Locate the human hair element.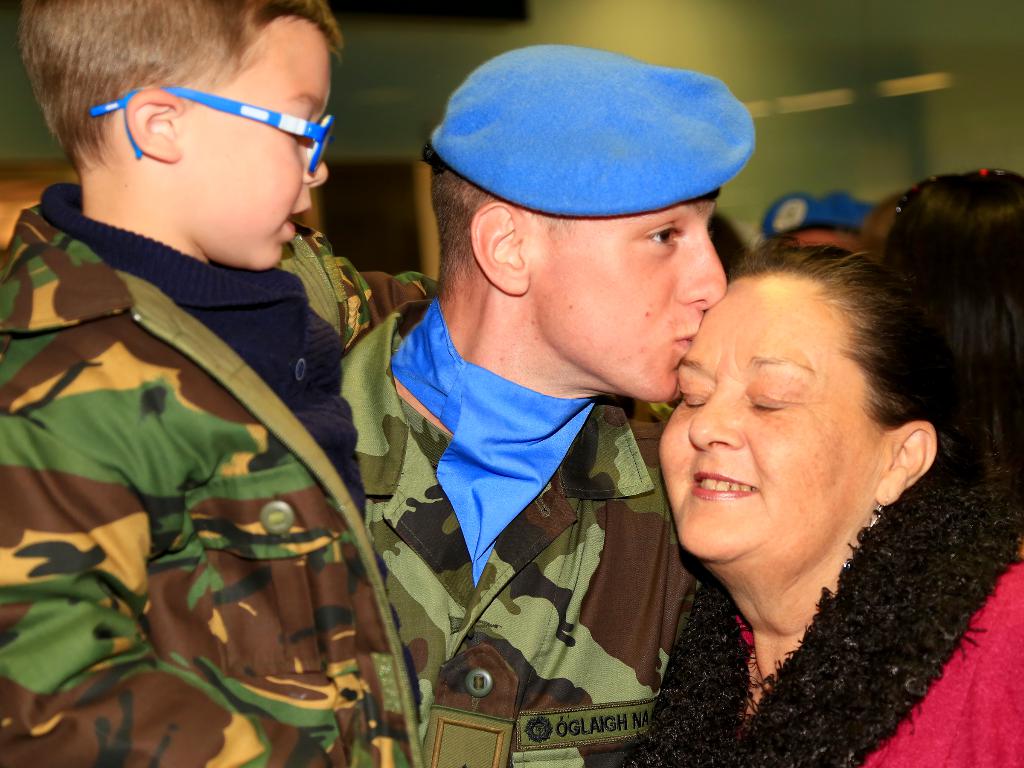
Element bbox: bbox(54, 0, 326, 188).
